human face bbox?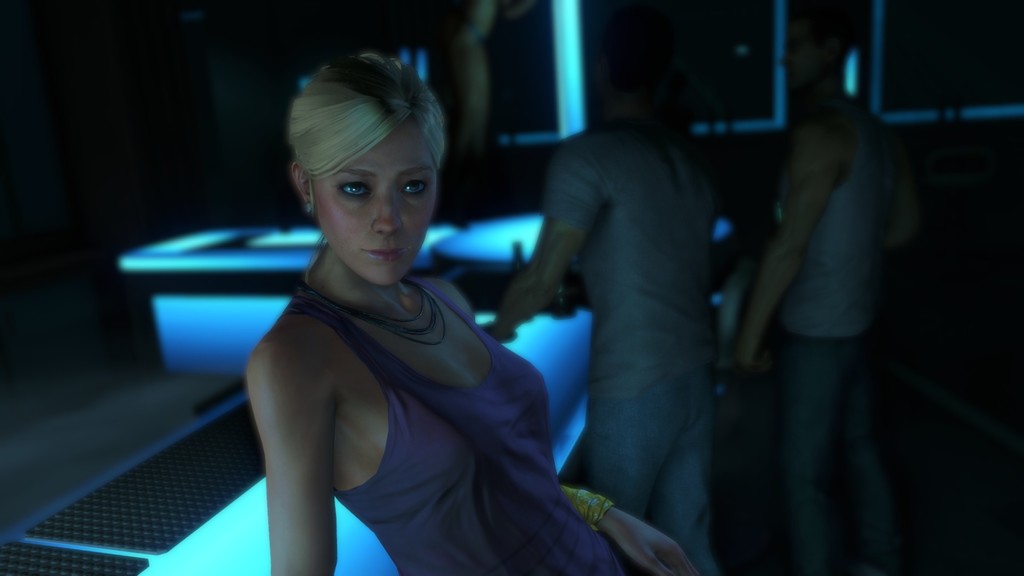
x1=309 y1=124 x2=436 y2=282
